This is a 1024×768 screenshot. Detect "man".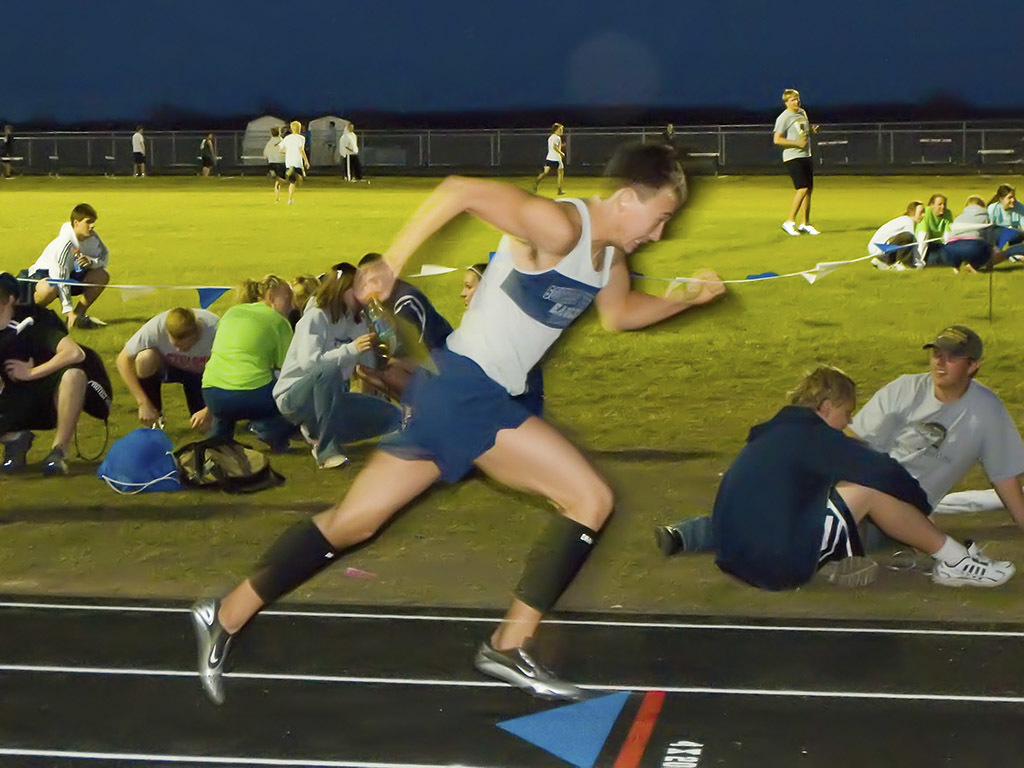
detection(0, 123, 13, 178).
